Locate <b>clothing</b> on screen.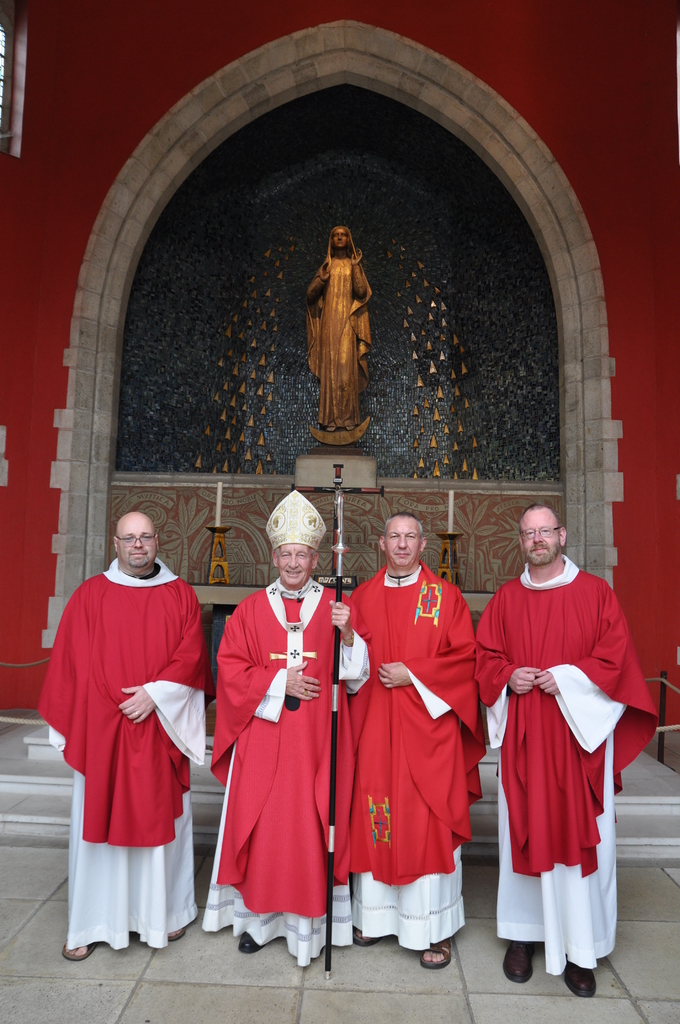
On screen at <region>47, 550, 205, 945</region>.
